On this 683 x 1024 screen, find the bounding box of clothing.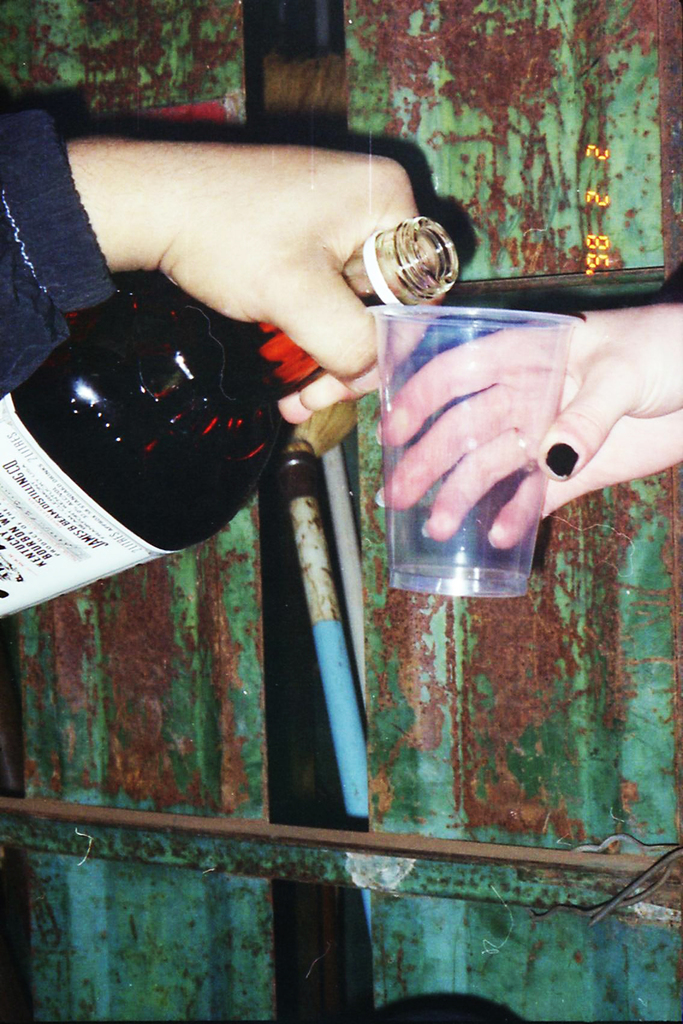
Bounding box: Rect(0, 106, 132, 405).
